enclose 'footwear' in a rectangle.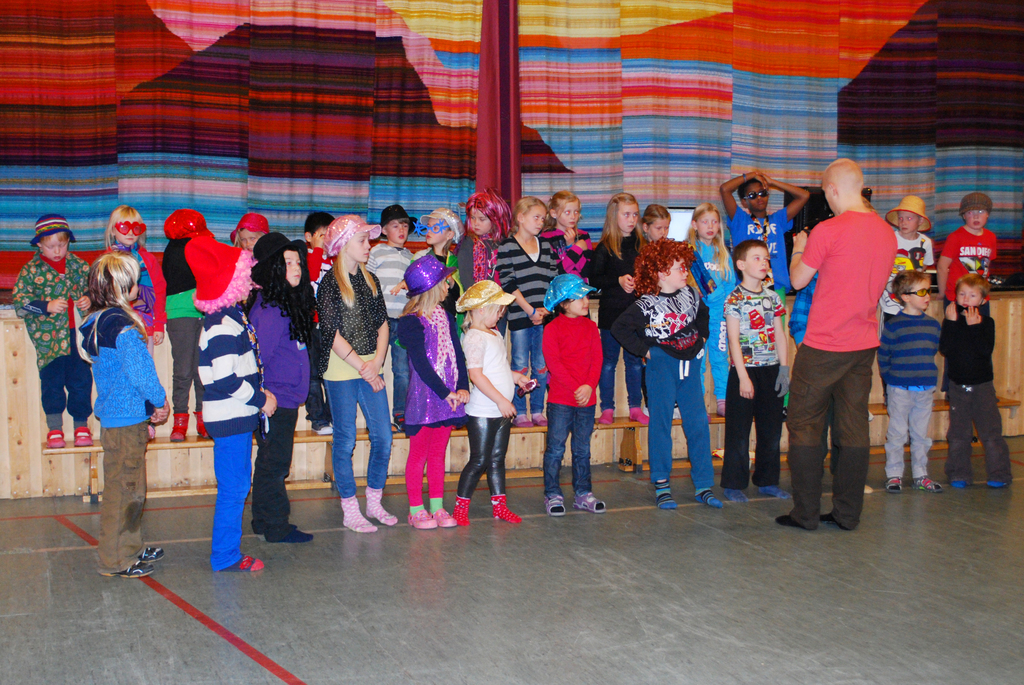
select_region(141, 540, 164, 560).
